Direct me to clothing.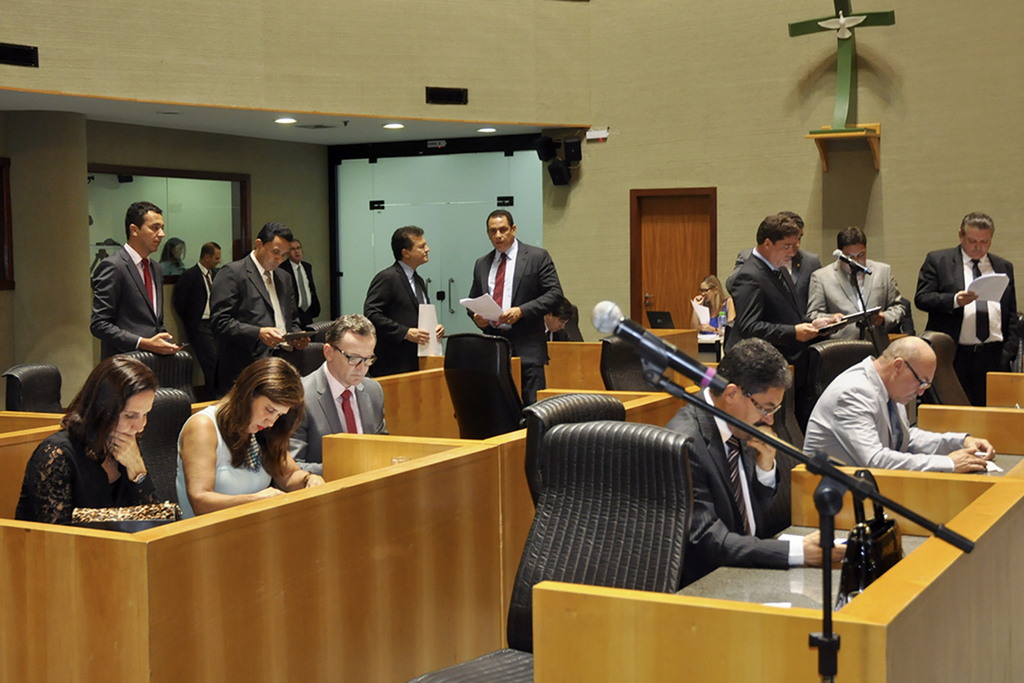
Direction: Rect(364, 259, 439, 370).
